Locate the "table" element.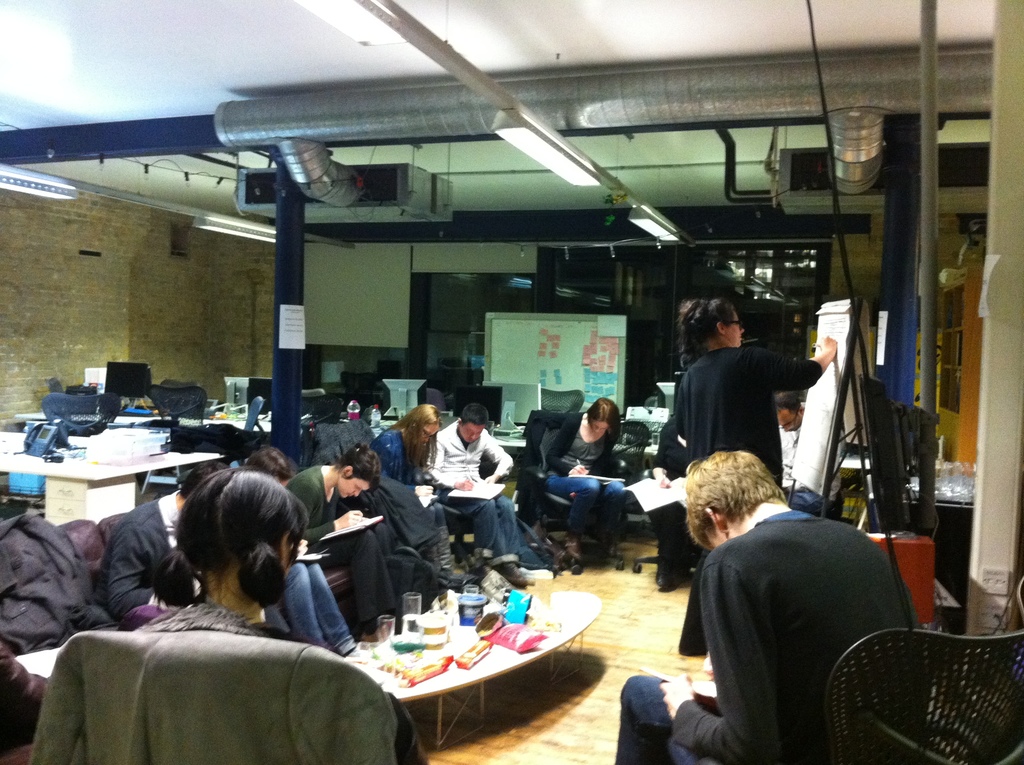
Element bbox: rect(335, 584, 621, 746).
